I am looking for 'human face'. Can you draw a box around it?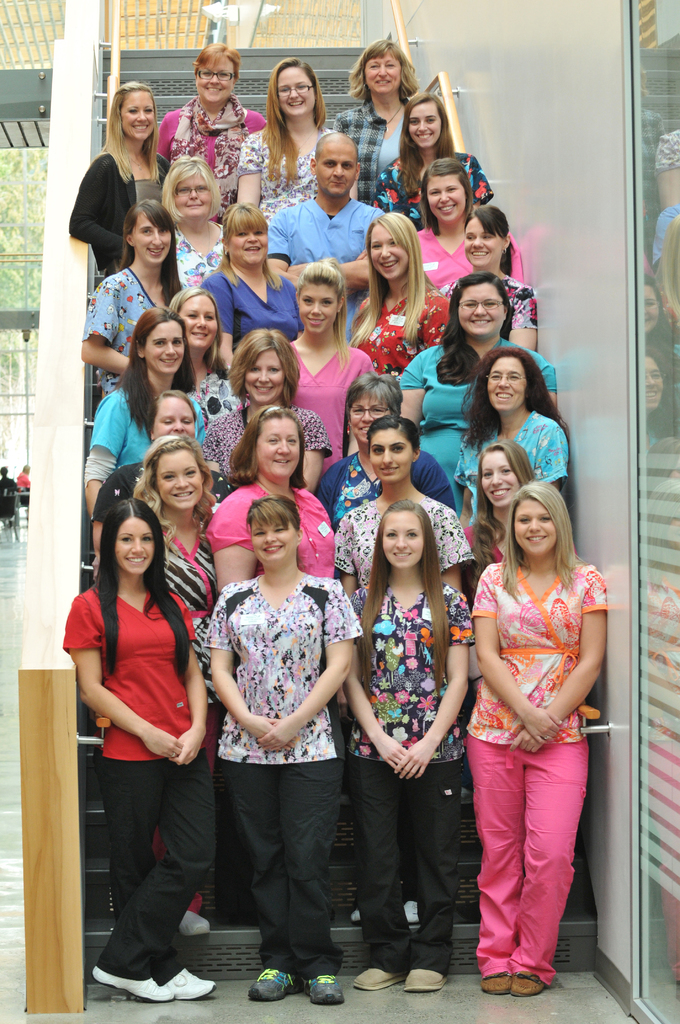
Sure, the bounding box is {"left": 94, "top": 508, "right": 156, "bottom": 589}.
